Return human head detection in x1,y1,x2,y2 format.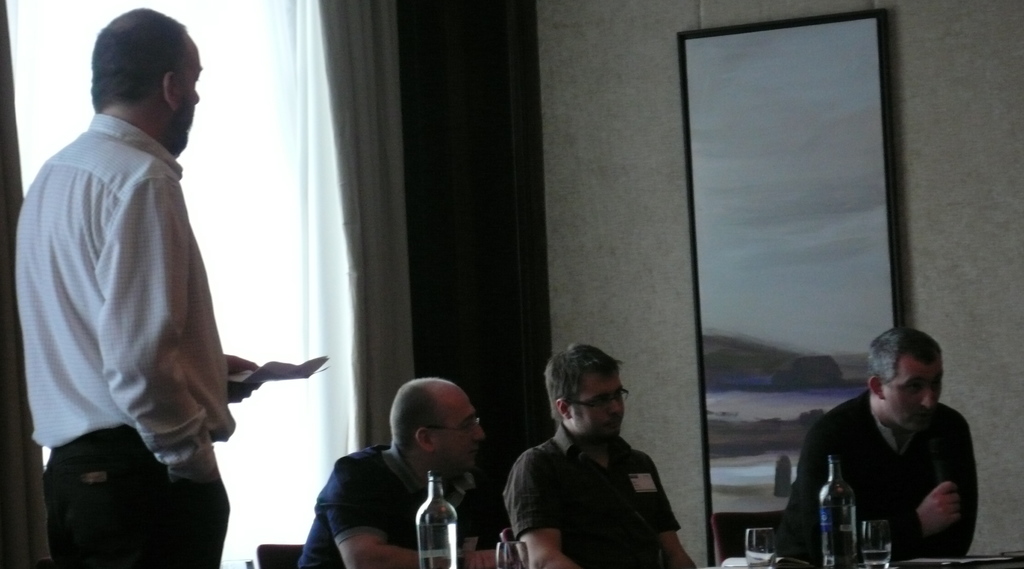
868,326,945,433.
